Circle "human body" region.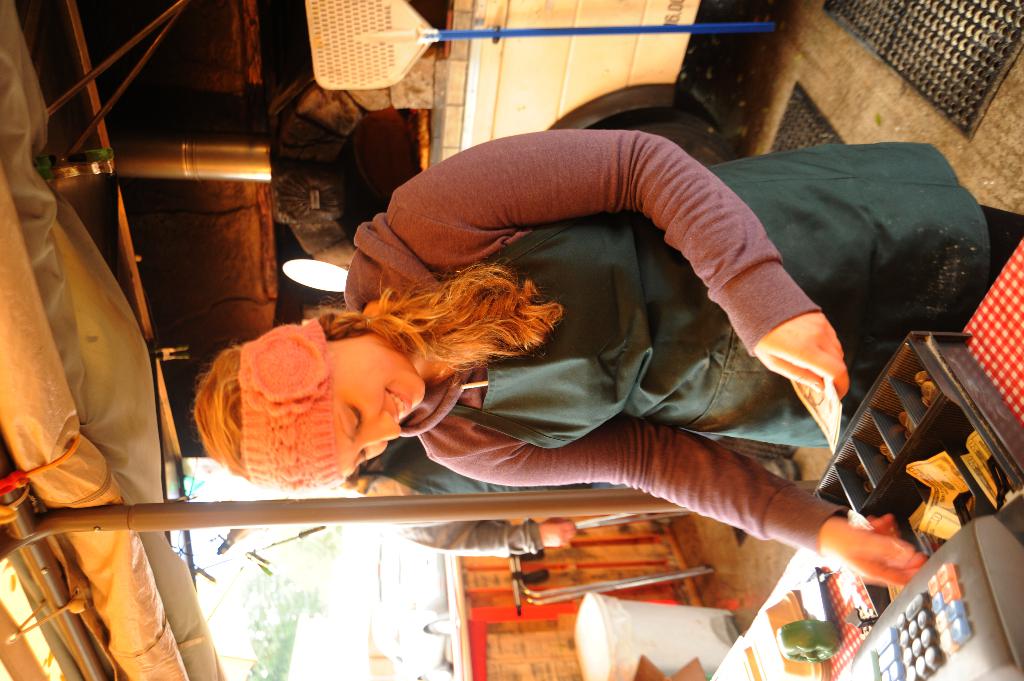
Region: locate(202, 90, 982, 613).
